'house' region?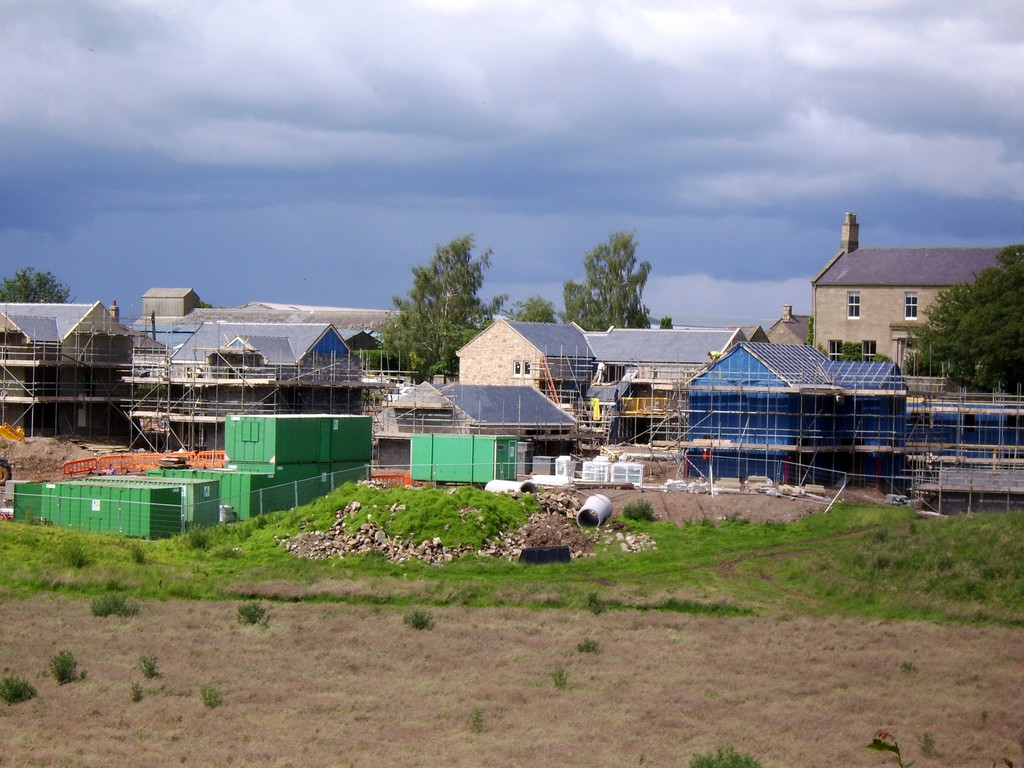
box(120, 289, 397, 410)
